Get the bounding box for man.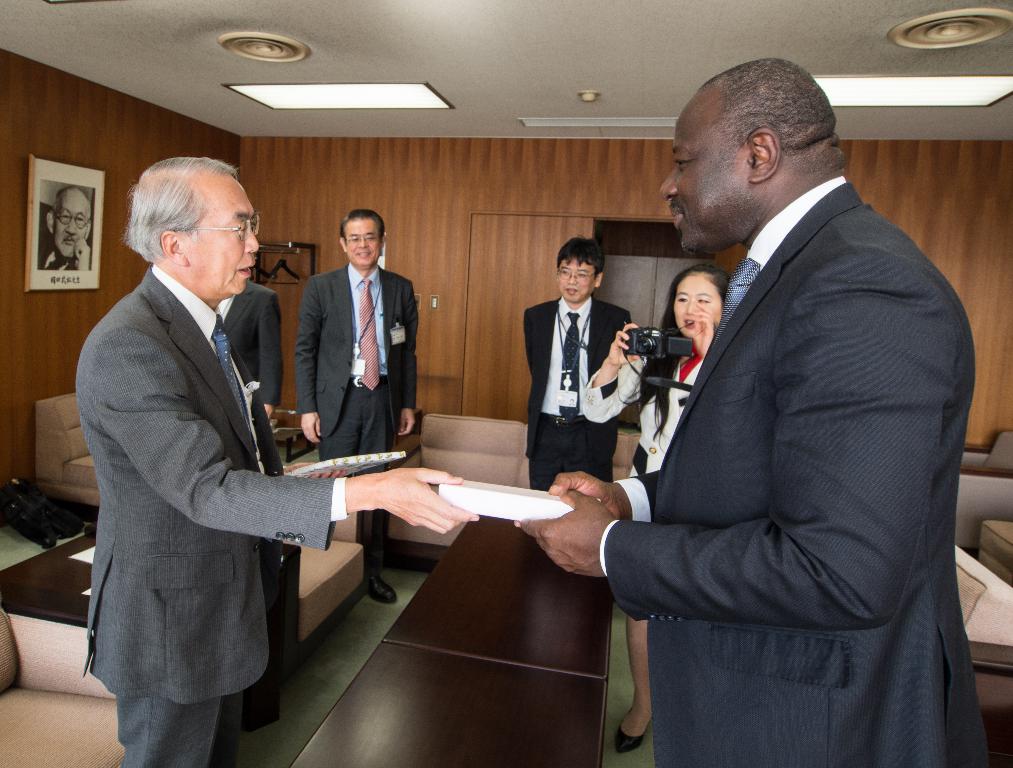
[left=42, top=182, right=91, bottom=272].
